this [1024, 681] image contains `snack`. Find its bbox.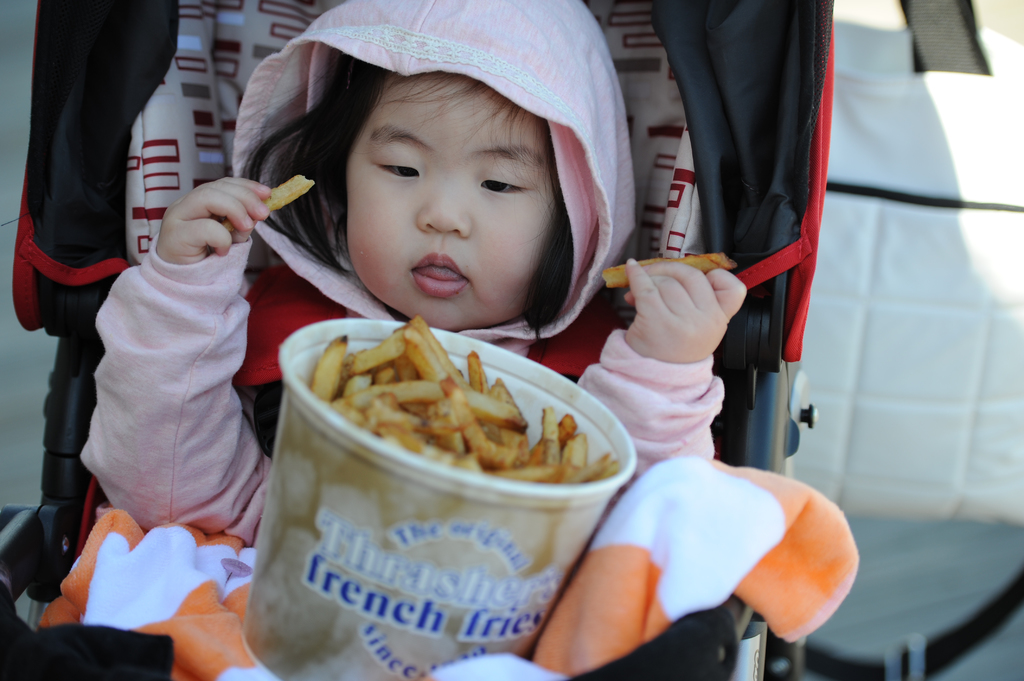
Rect(307, 308, 624, 492).
